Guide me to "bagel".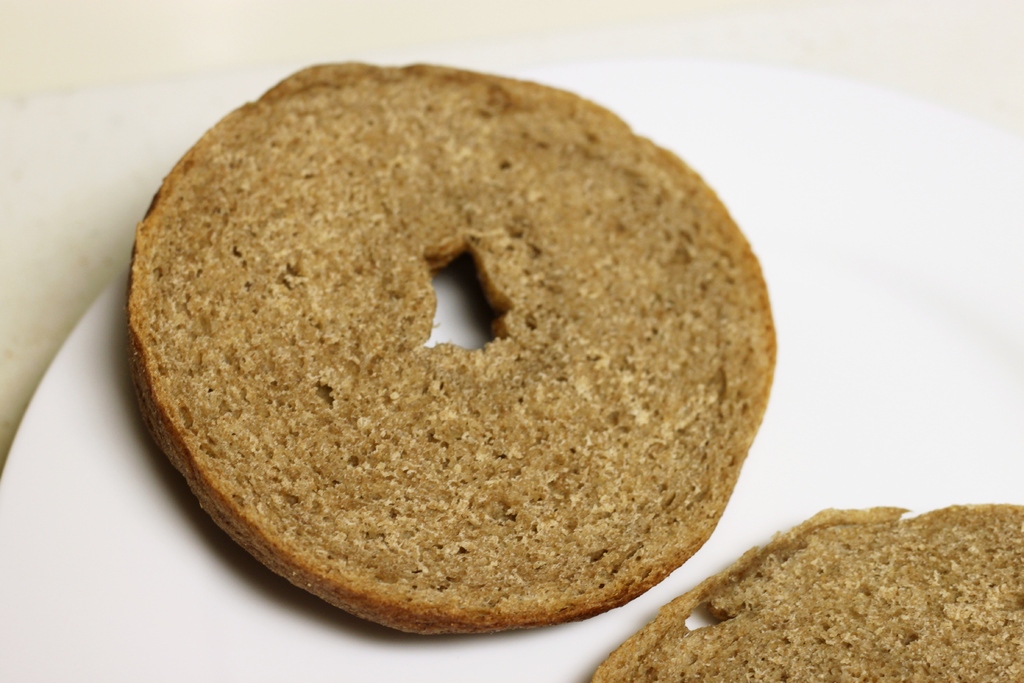
Guidance: {"left": 593, "top": 506, "right": 1023, "bottom": 682}.
